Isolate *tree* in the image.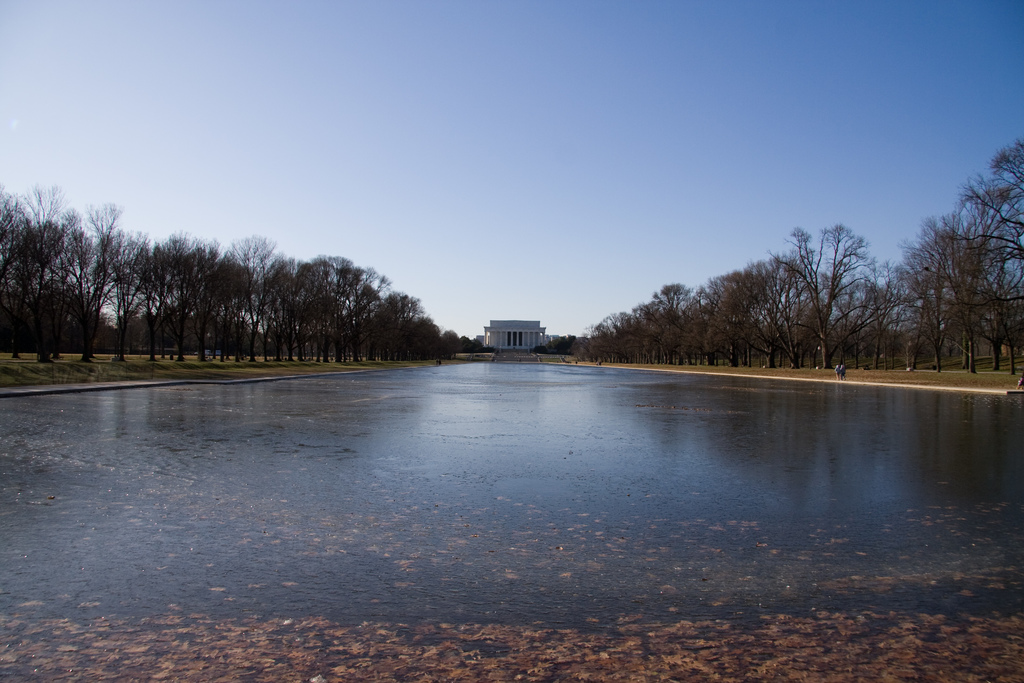
Isolated region: l=899, t=178, r=1009, b=376.
